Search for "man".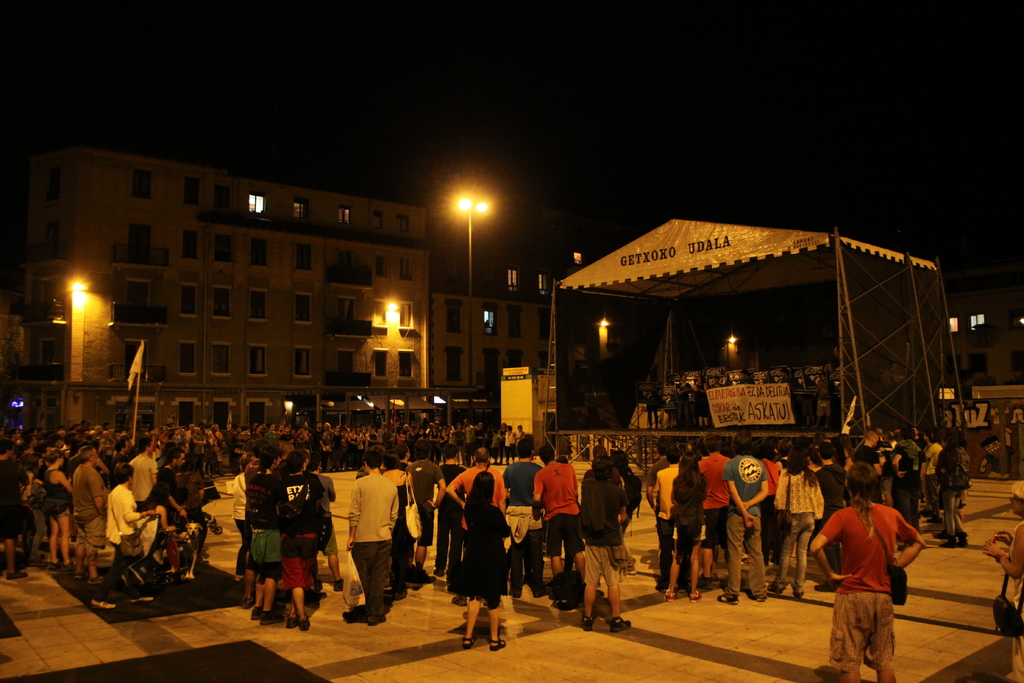
Found at pyautogui.locateOnScreen(737, 368, 755, 389).
